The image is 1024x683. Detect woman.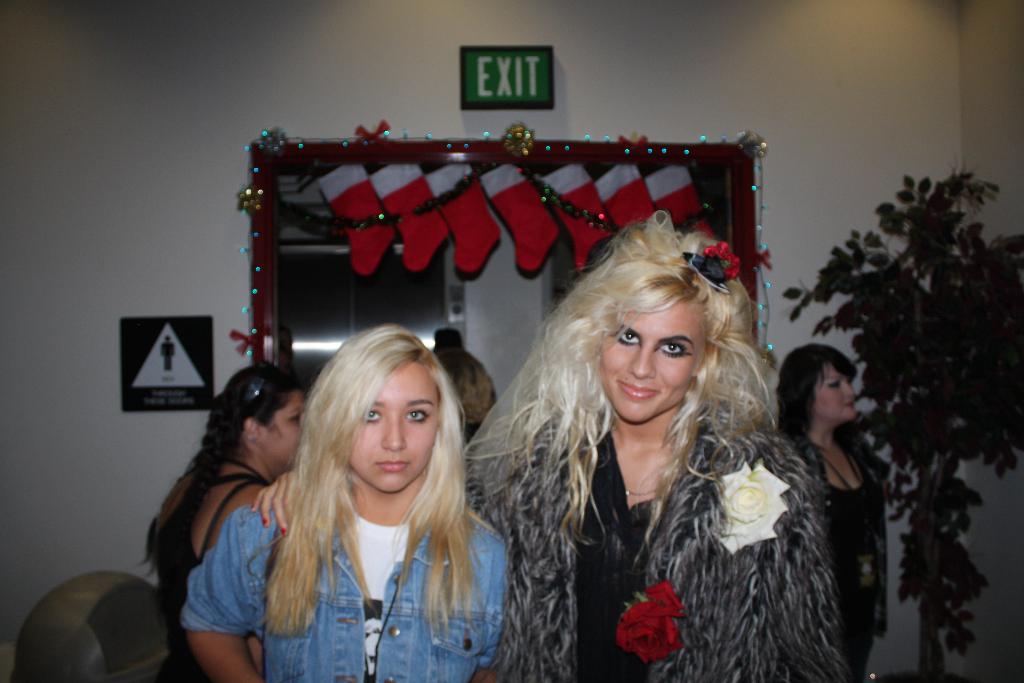
Detection: (x1=468, y1=211, x2=841, y2=682).
